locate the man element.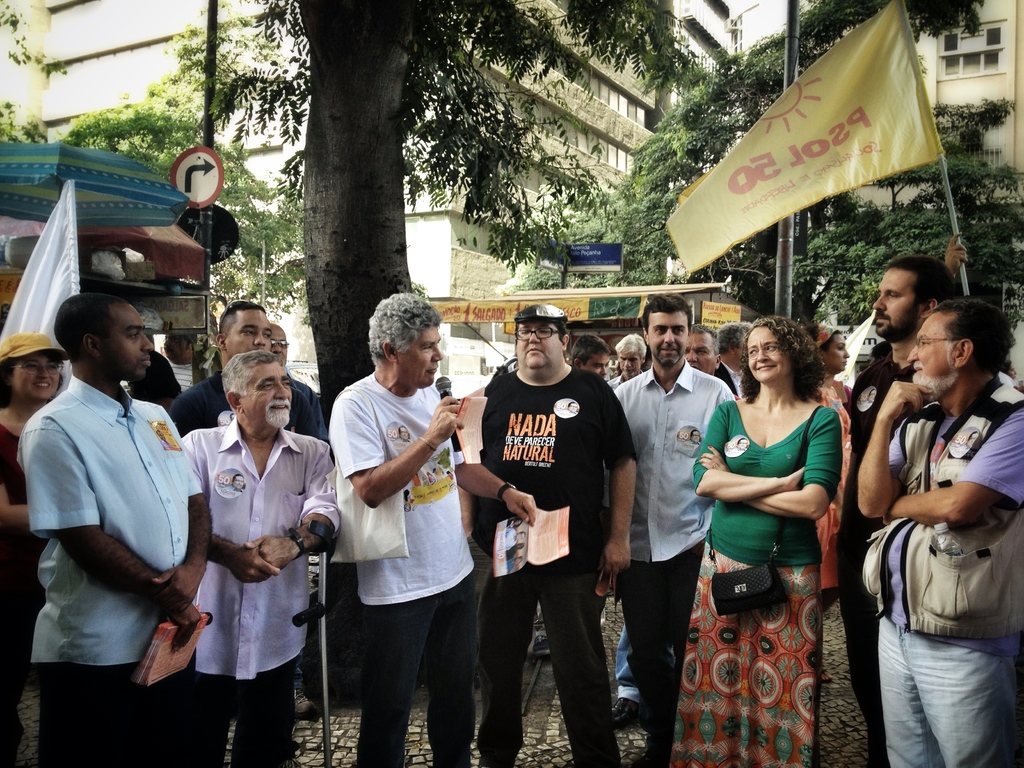
Element bbox: (left=265, top=322, right=289, bottom=369).
